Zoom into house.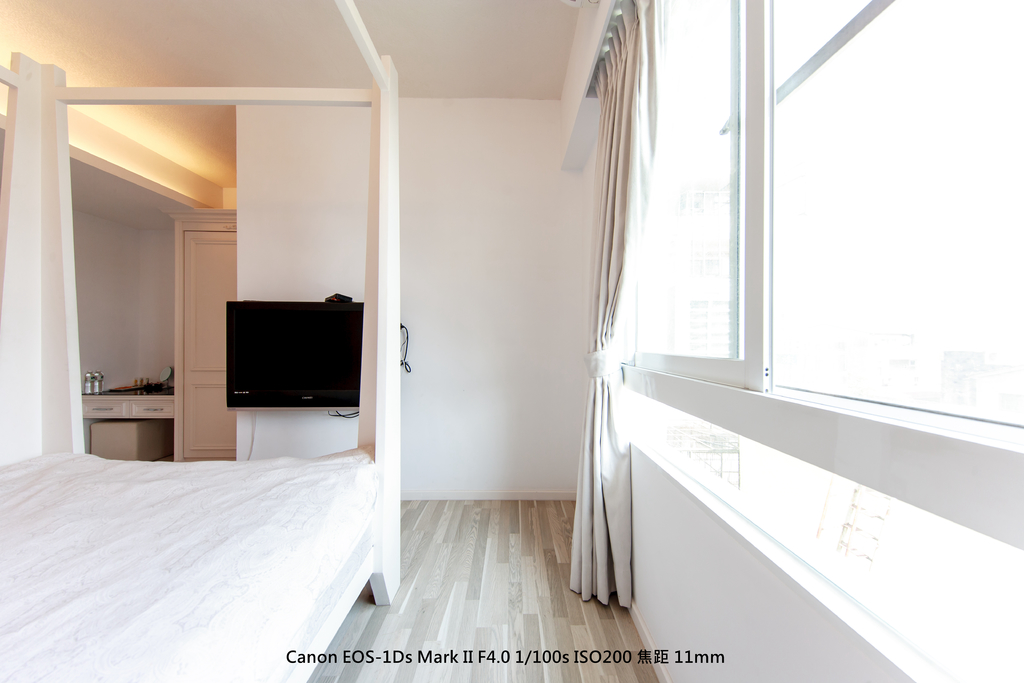
Zoom target: (left=0, top=0, right=1023, bottom=682).
